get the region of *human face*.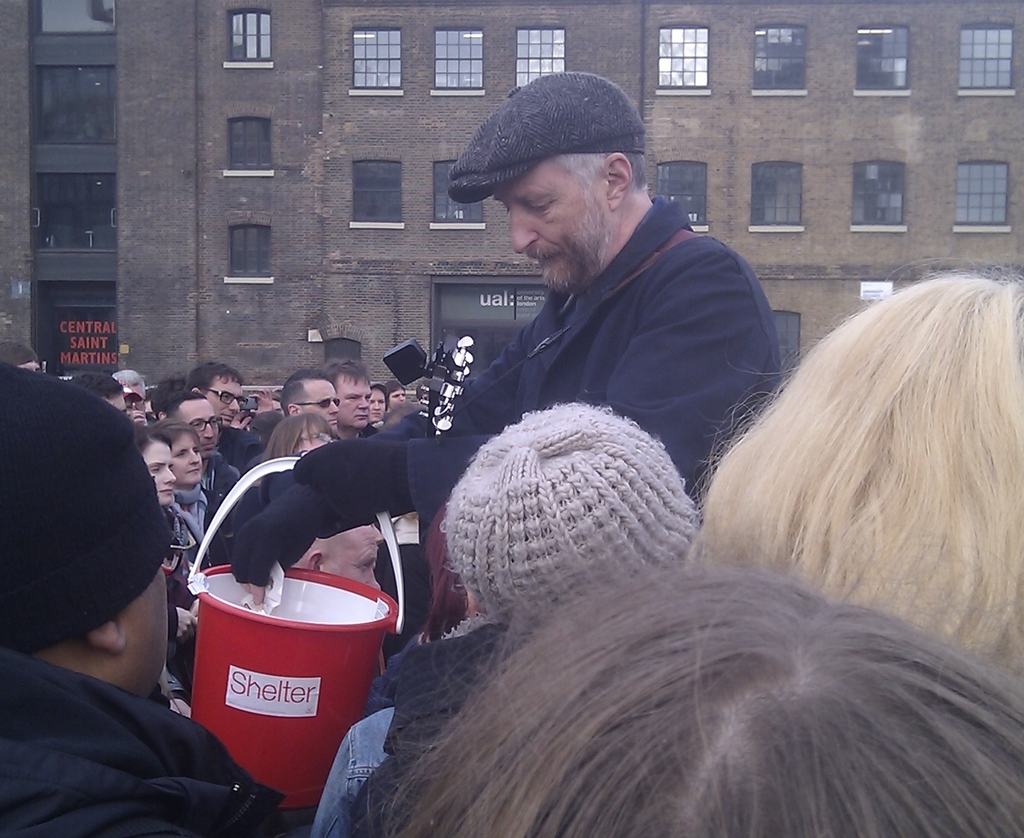
region(123, 559, 167, 695).
